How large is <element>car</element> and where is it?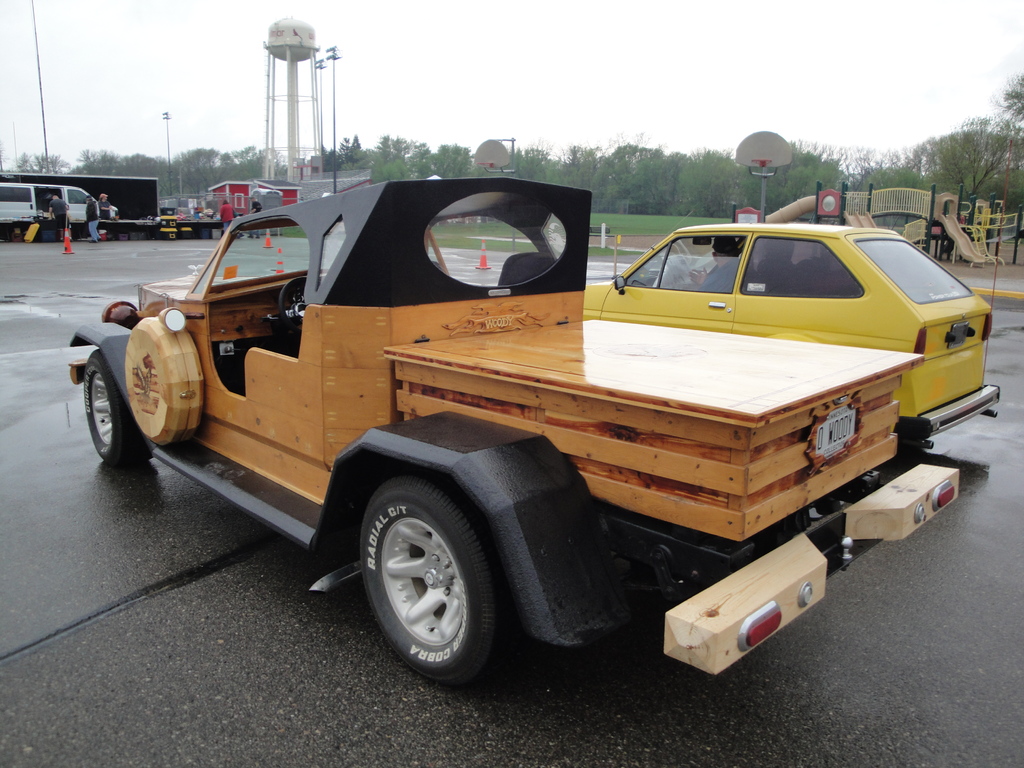
Bounding box: 68:179:977:691.
